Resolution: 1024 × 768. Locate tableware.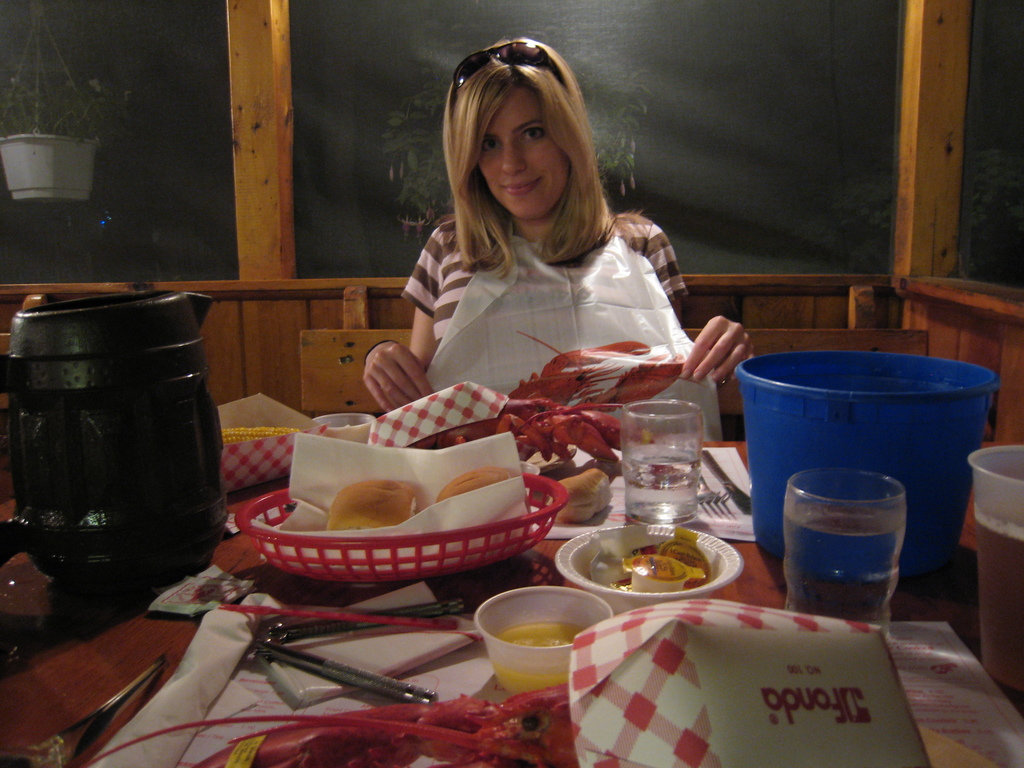
774 419 931 607.
